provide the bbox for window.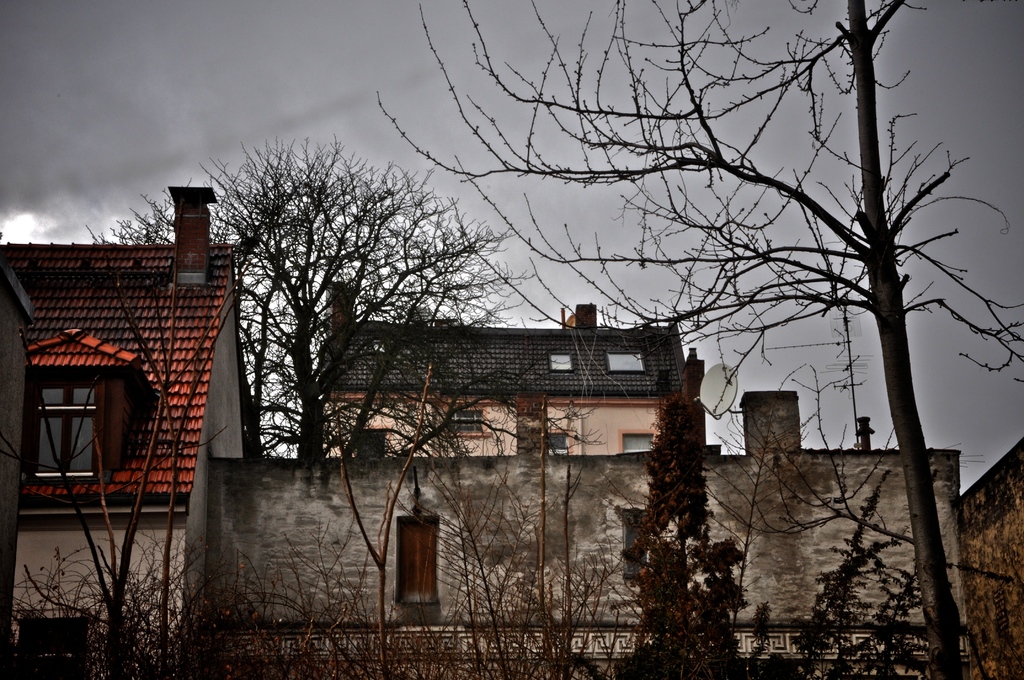
Rect(20, 363, 93, 490).
